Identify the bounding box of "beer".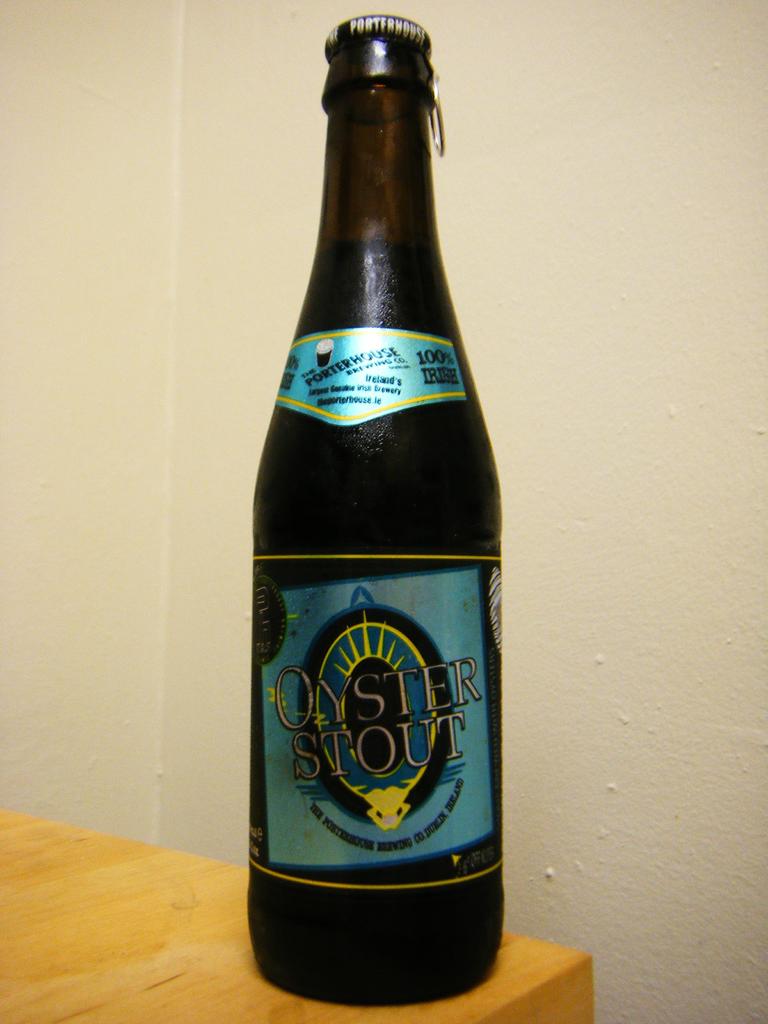
l=236, t=19, r=523, b=1023.
